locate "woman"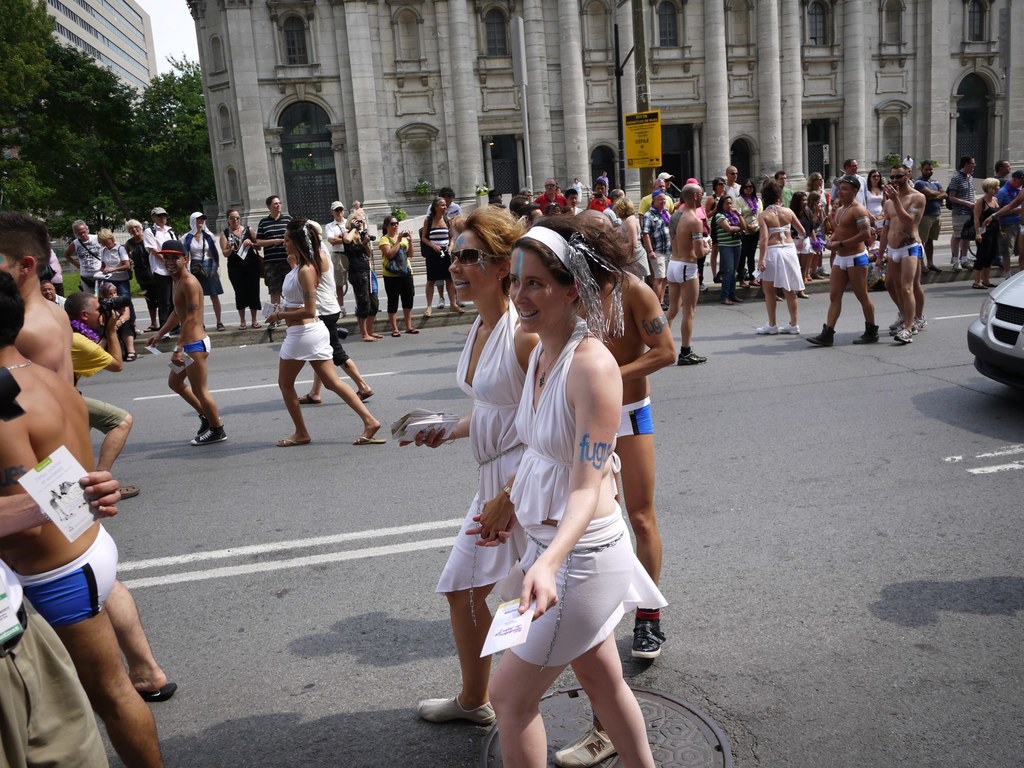
crop(568, 208, 684, 658)
